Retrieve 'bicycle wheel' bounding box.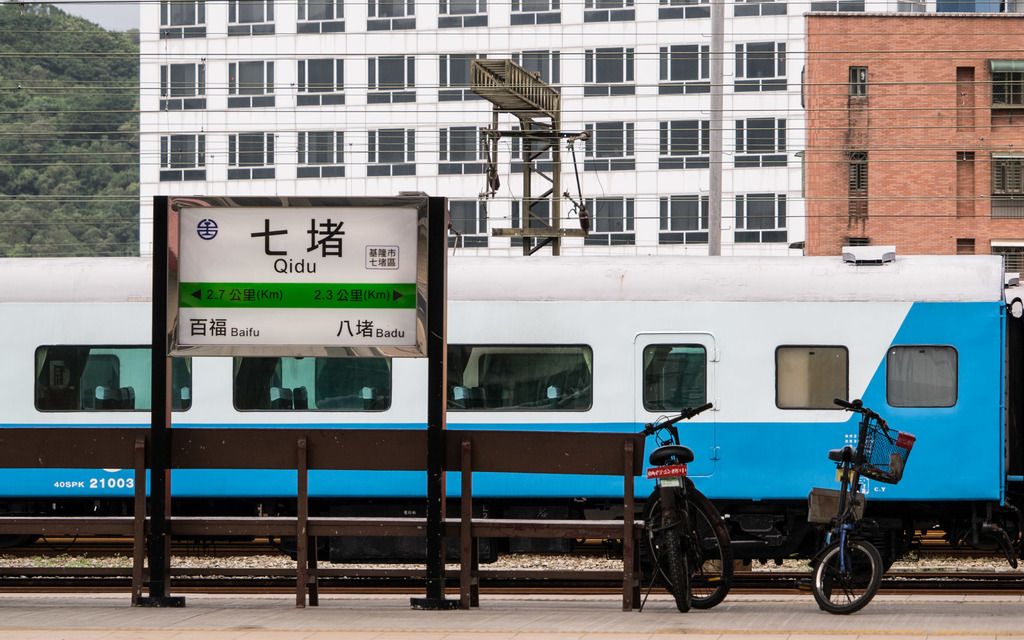
Bounding box: {"left": 663, "top": 502, "right": 693, "bottom": 611}.
